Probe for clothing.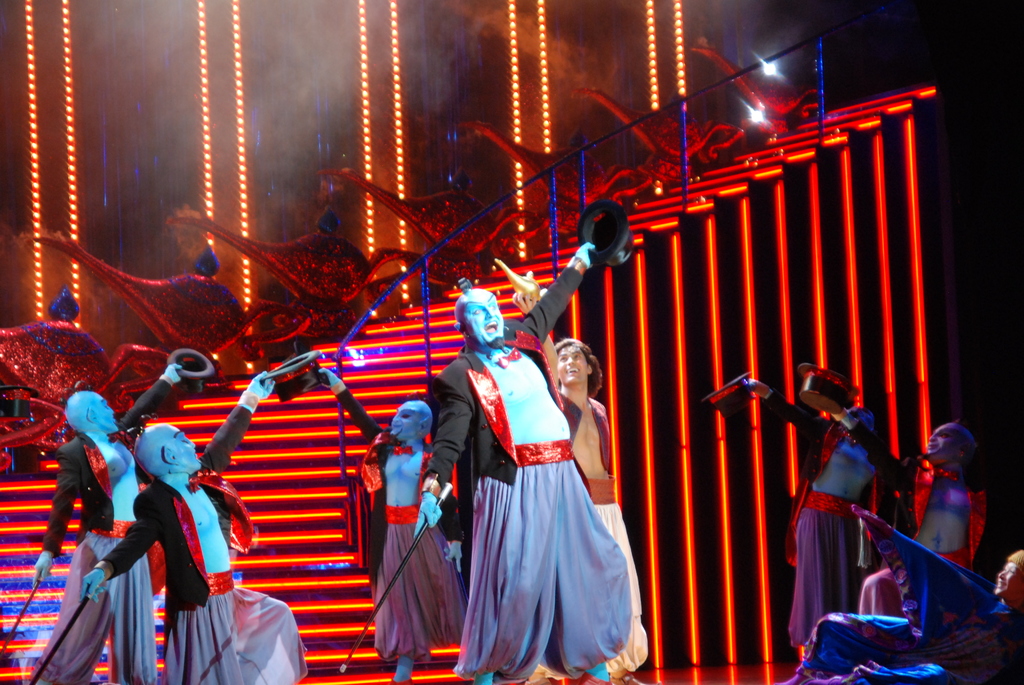
Probe result: select_region(407, 251, 625, 683).
